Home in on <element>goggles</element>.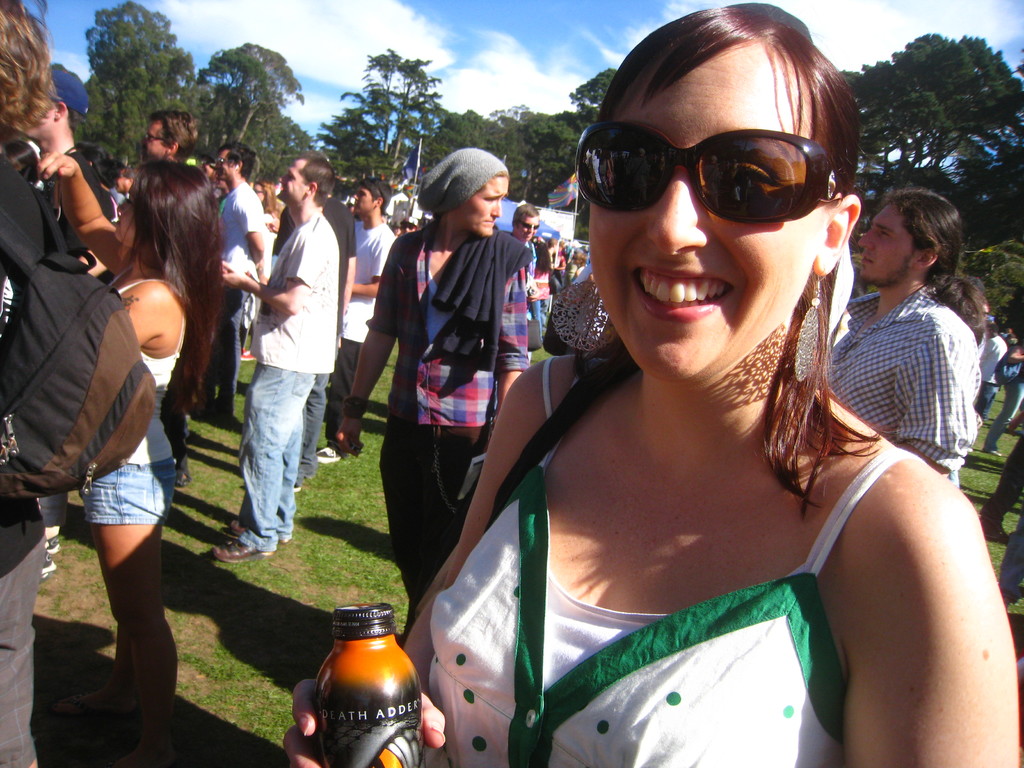
Homed in at rect(516, 220, 541, 231).
